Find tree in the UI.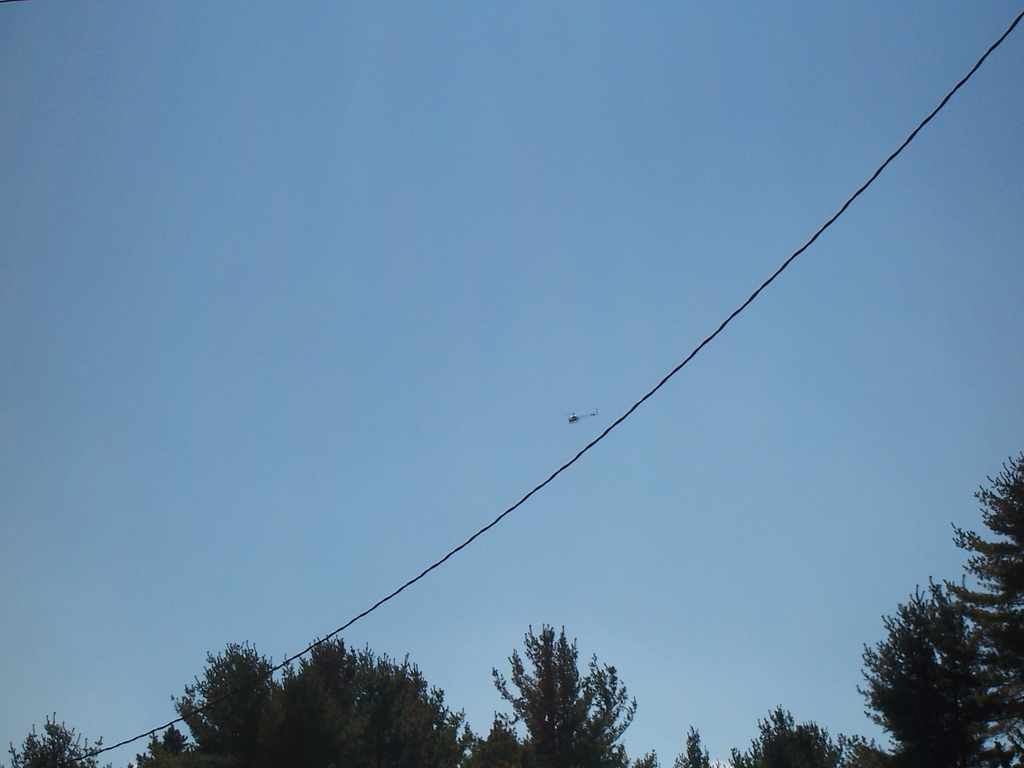
UI element at bbox=(723, 454, 1023, 760).
